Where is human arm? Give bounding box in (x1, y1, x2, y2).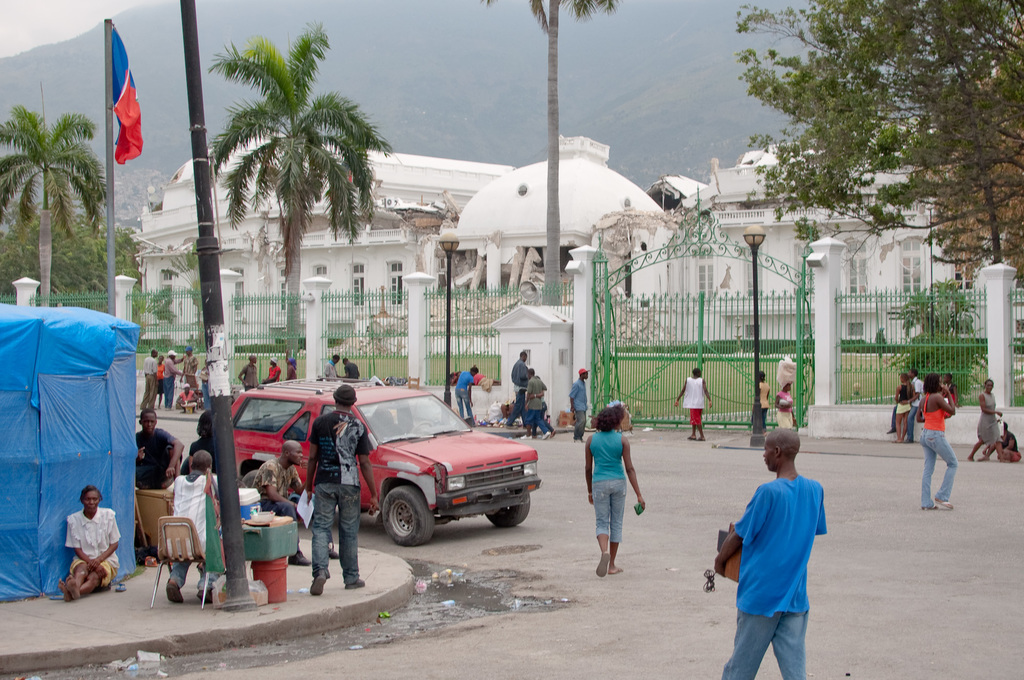
(625, 442, 644, 503).
